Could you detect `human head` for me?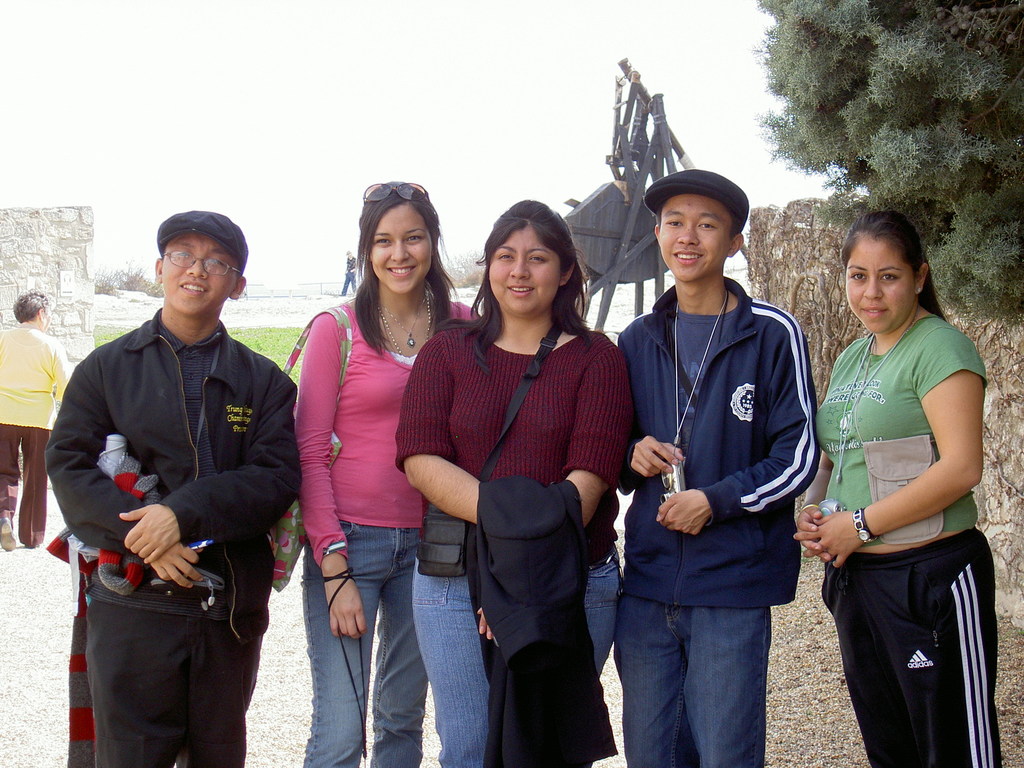
Detection result: [left=152, top=210, right=250, bottom=321].
